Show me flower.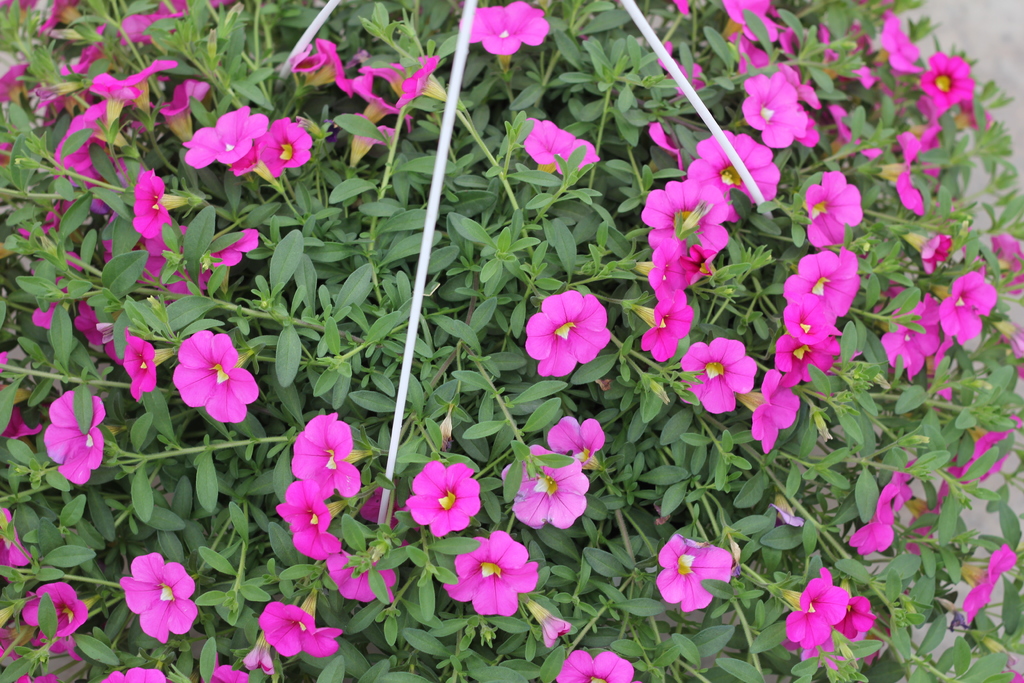
flower is here: [left=525, top=289, right=621, bottom=375].
